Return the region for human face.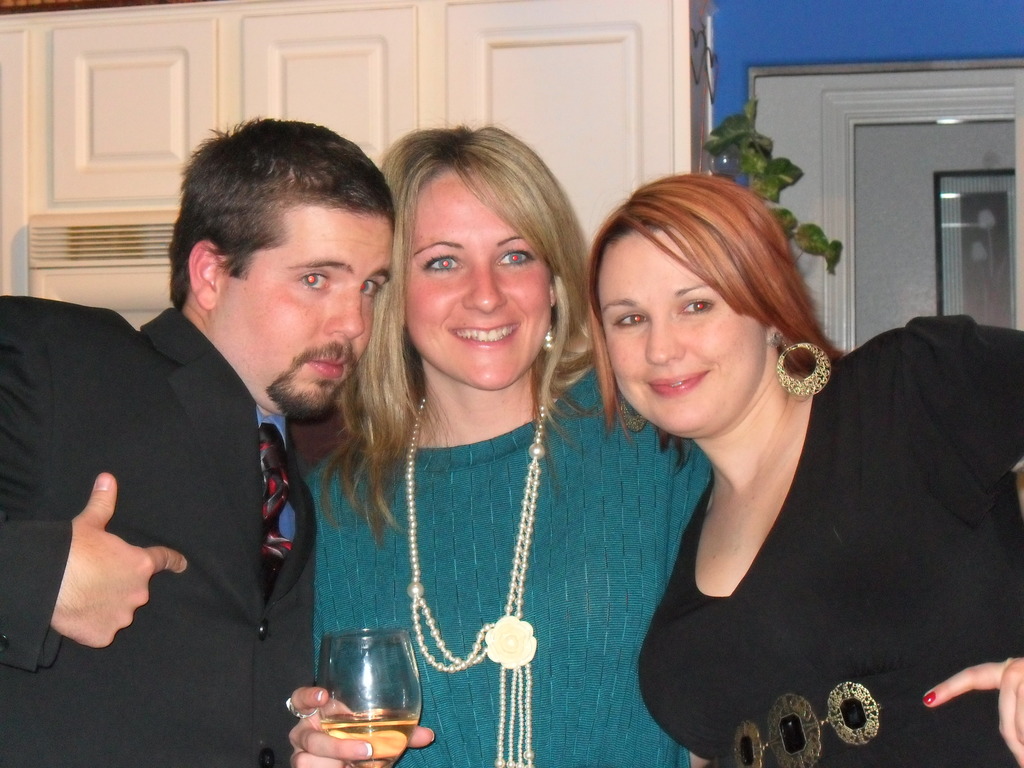
Rect(216, 212, 394, 415).
